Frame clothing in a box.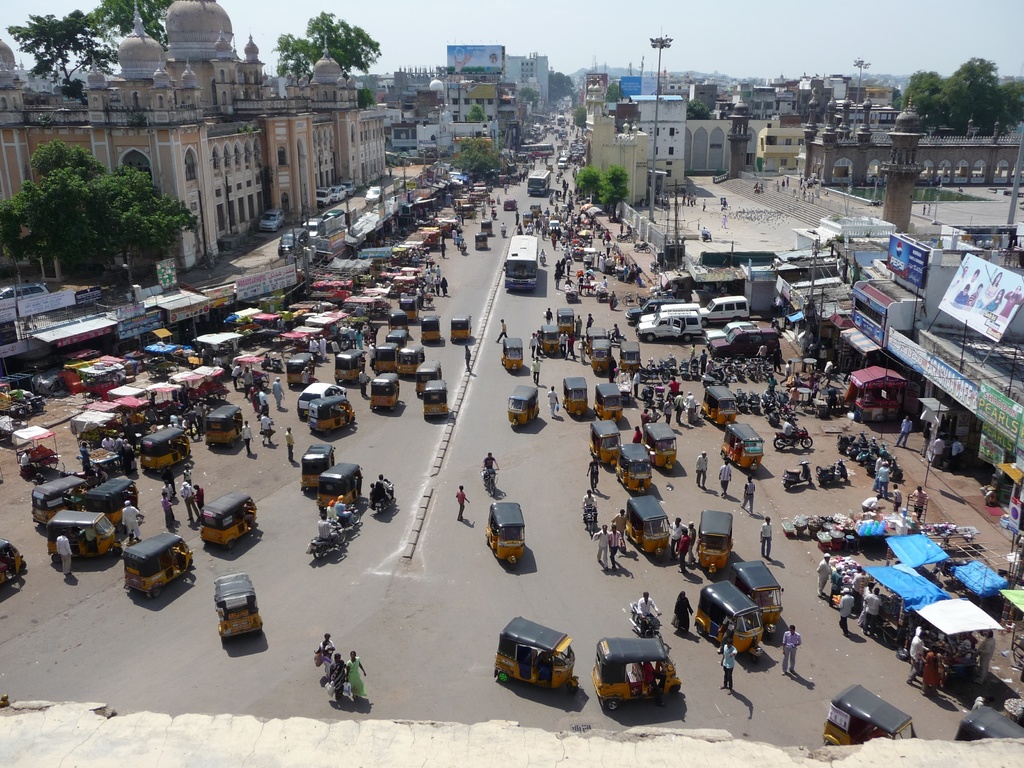
159, 499, 177, 525.
